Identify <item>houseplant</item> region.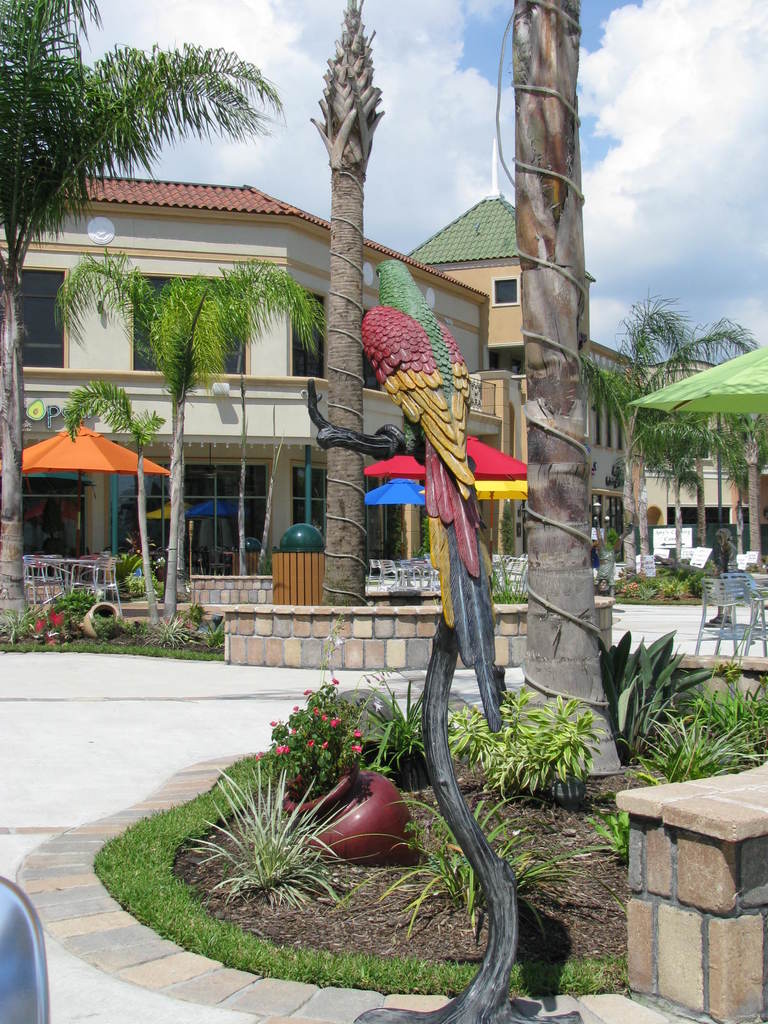
Region: Rect(175, 755, 352, 907).
